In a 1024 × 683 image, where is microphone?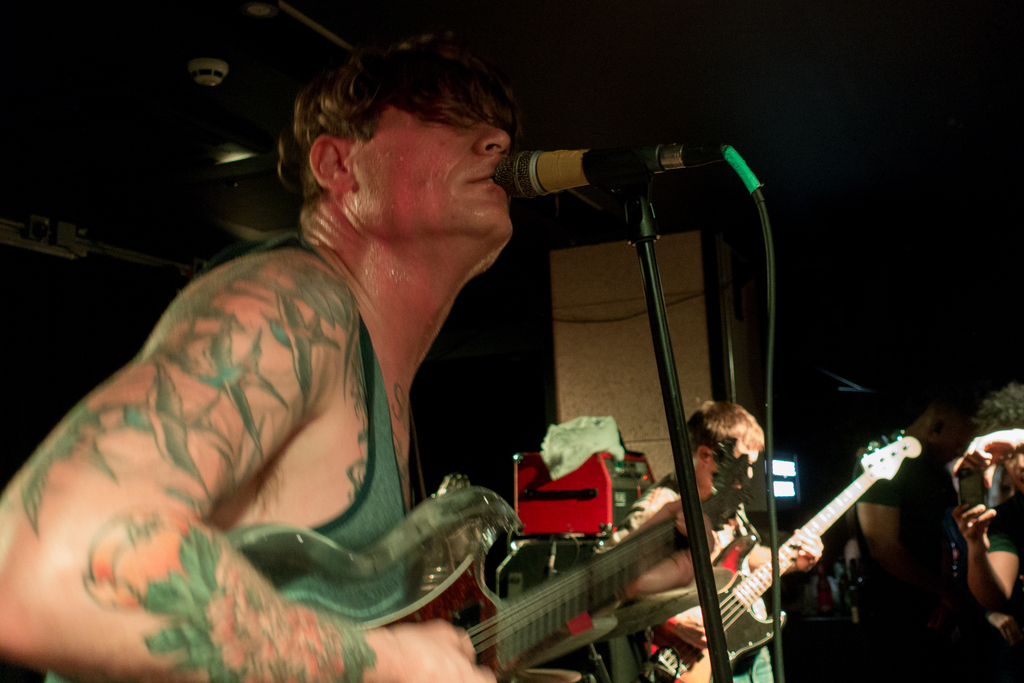
[left=475, top=128, right=755, bottom=215].
